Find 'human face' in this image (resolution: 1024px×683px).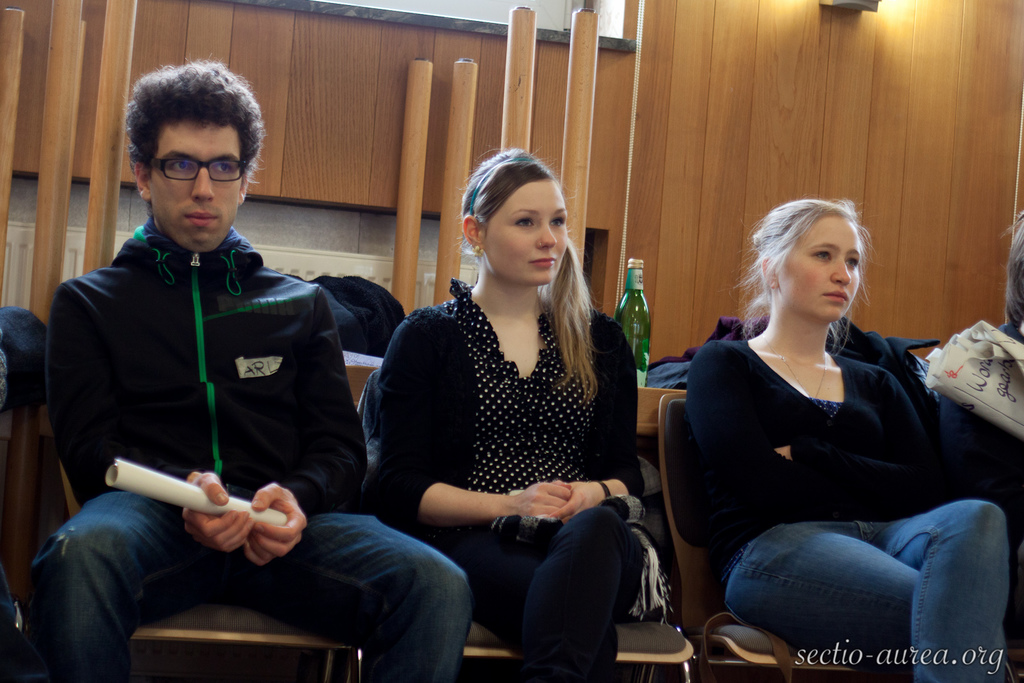
486:185:576:279.
